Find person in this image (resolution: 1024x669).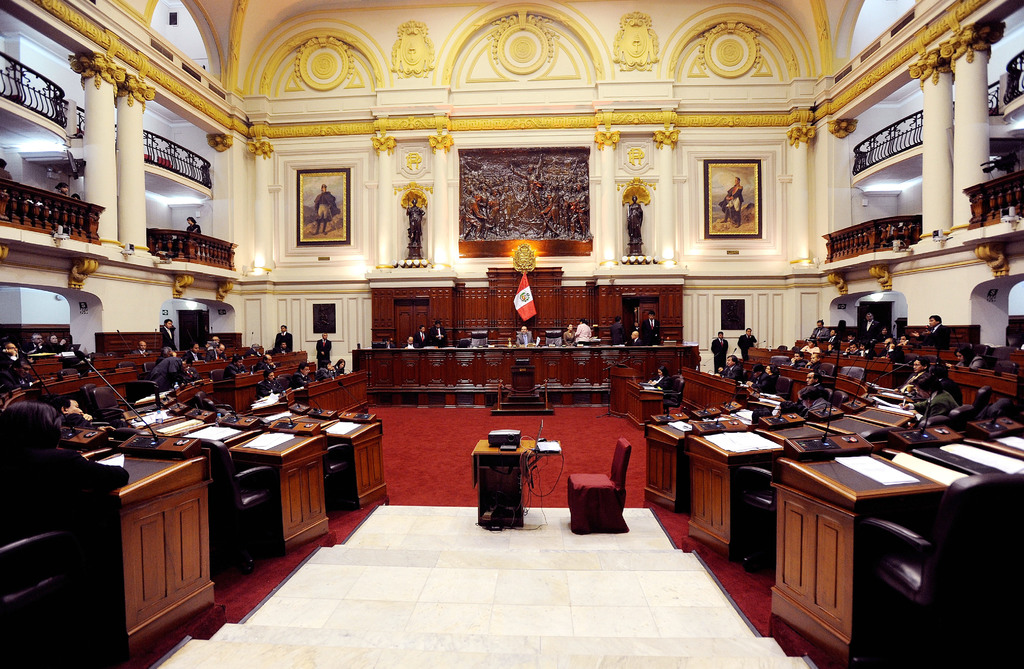
left=152, top=346, right=203, bottom=401.
